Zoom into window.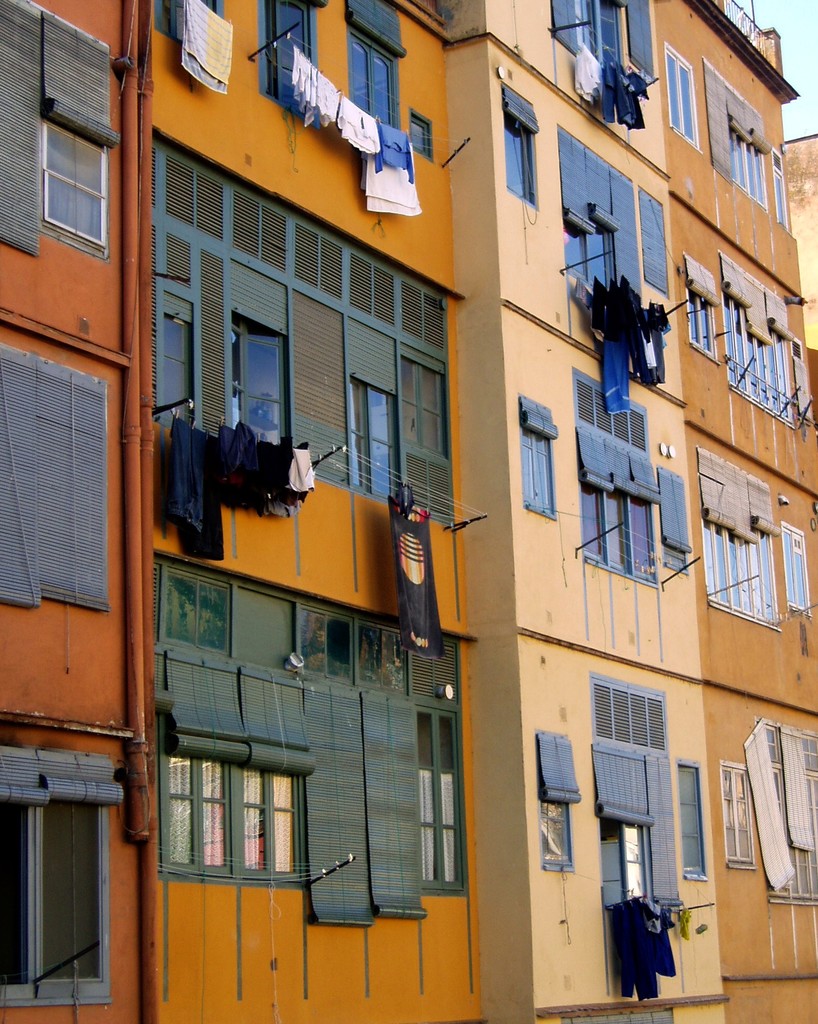
Zoom target: crop(787, 337, 814, 423).
